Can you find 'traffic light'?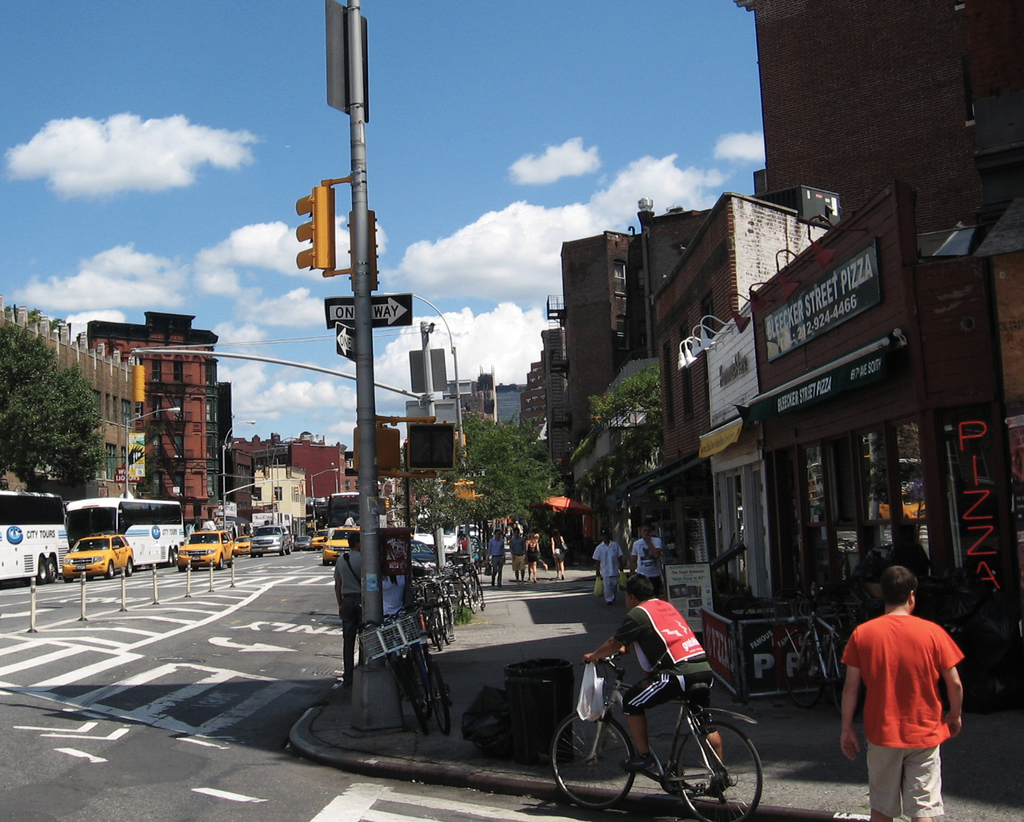
Yes, bounding box: [left=408, top=419, right=456, bottom=468].
